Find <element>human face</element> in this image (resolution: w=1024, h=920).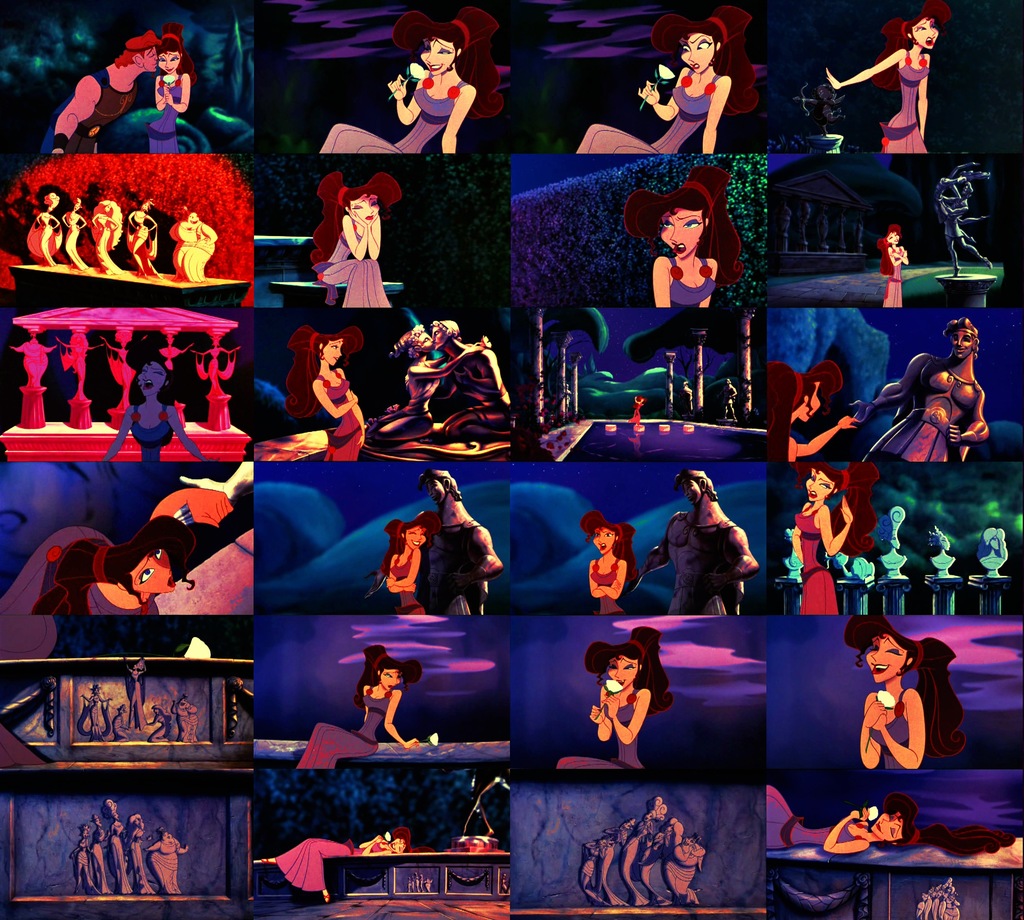
bbox=[804, 378, 822, 422].
